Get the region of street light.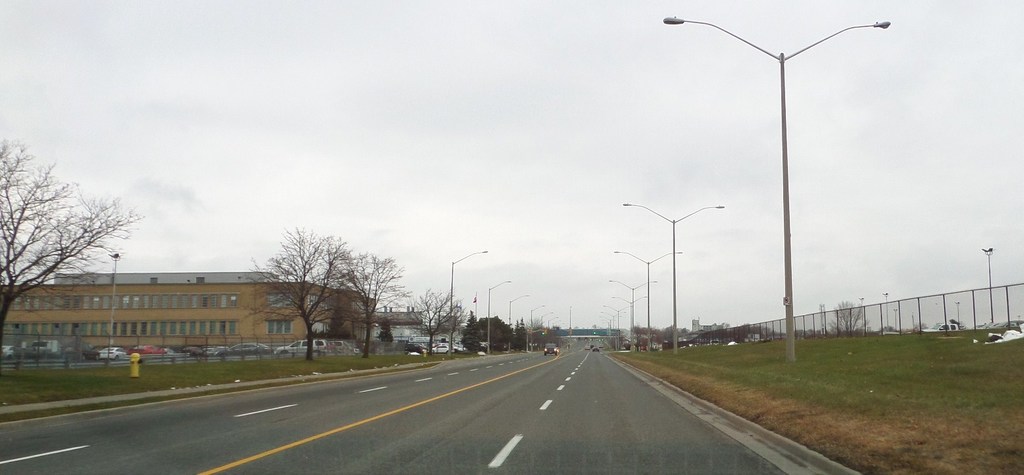
610:249:685:352.
